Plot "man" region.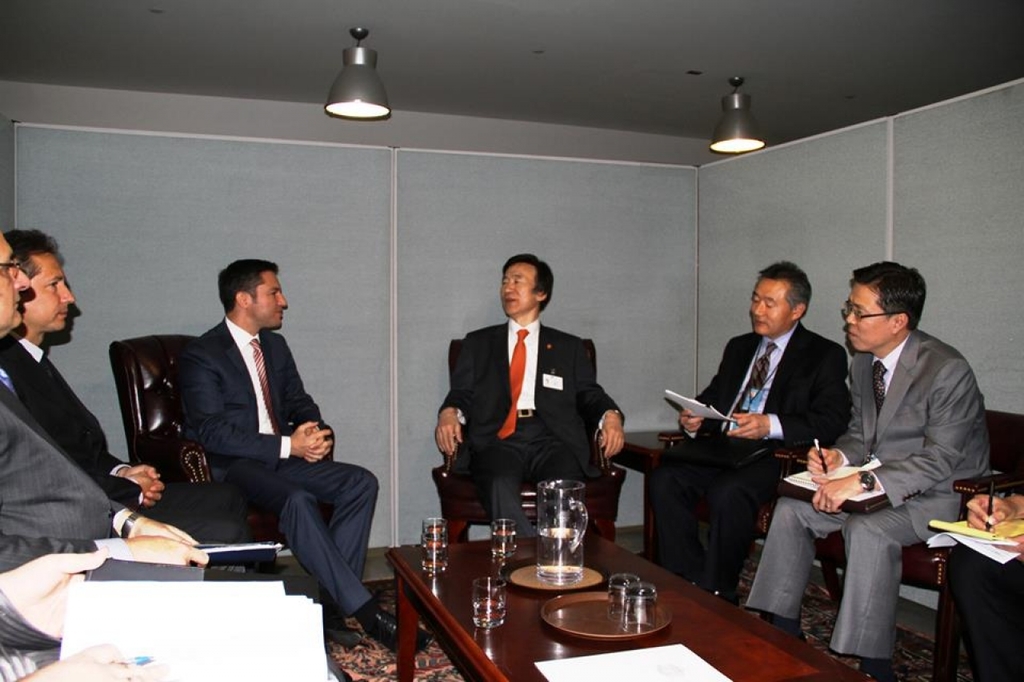
Plotted at rect(434, 251, 625, 537).
